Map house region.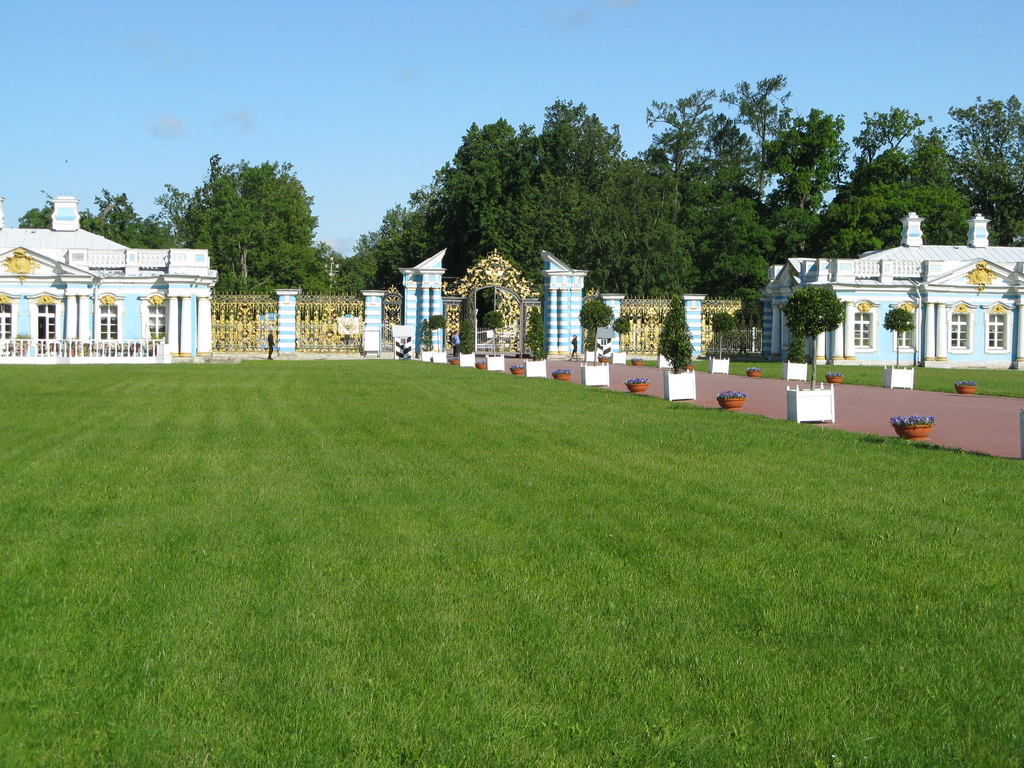
Mapped to 748/203/1012/371.
